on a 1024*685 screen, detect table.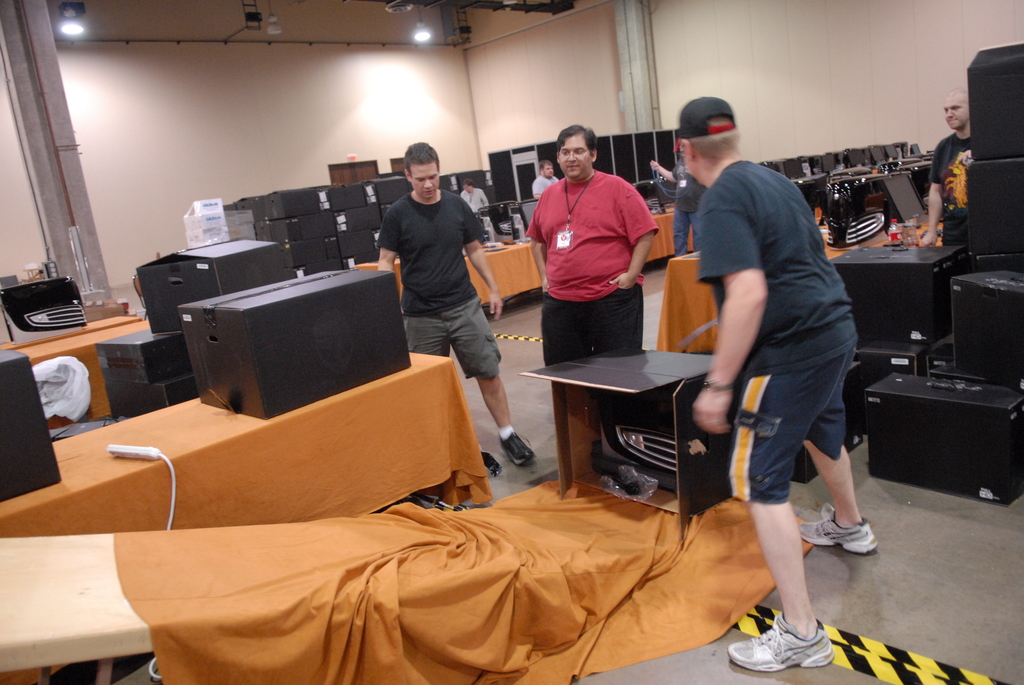
(left=524, top=342, right=738, bottom=512).
